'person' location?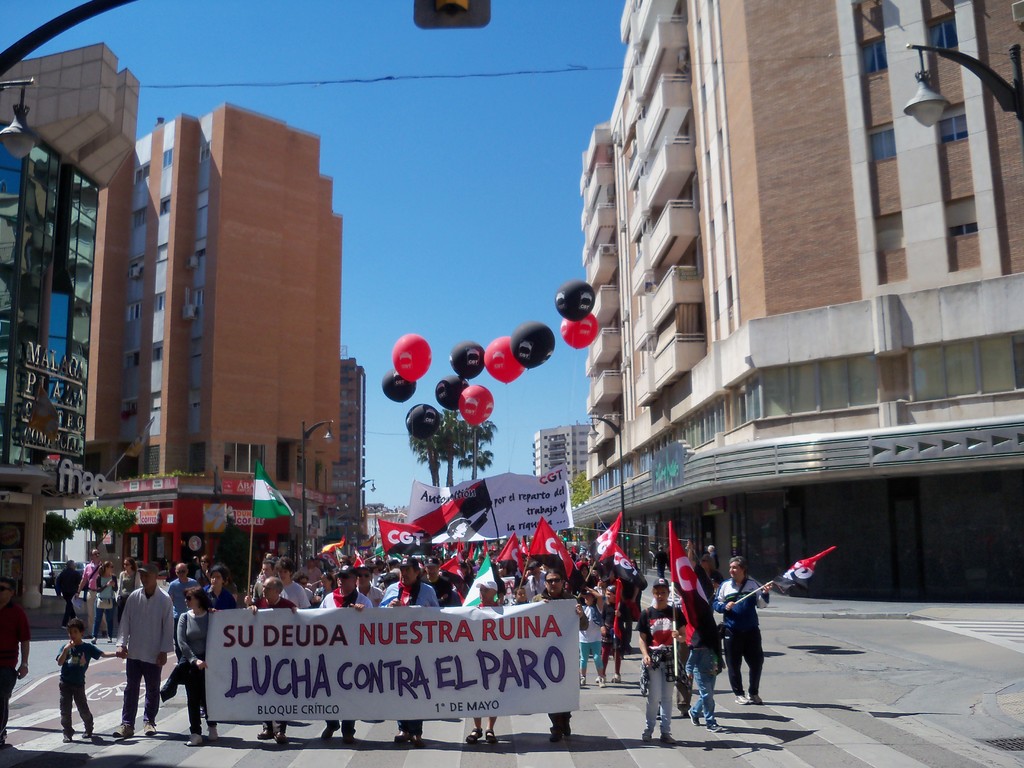
detection(711, 554, 772, 705)
